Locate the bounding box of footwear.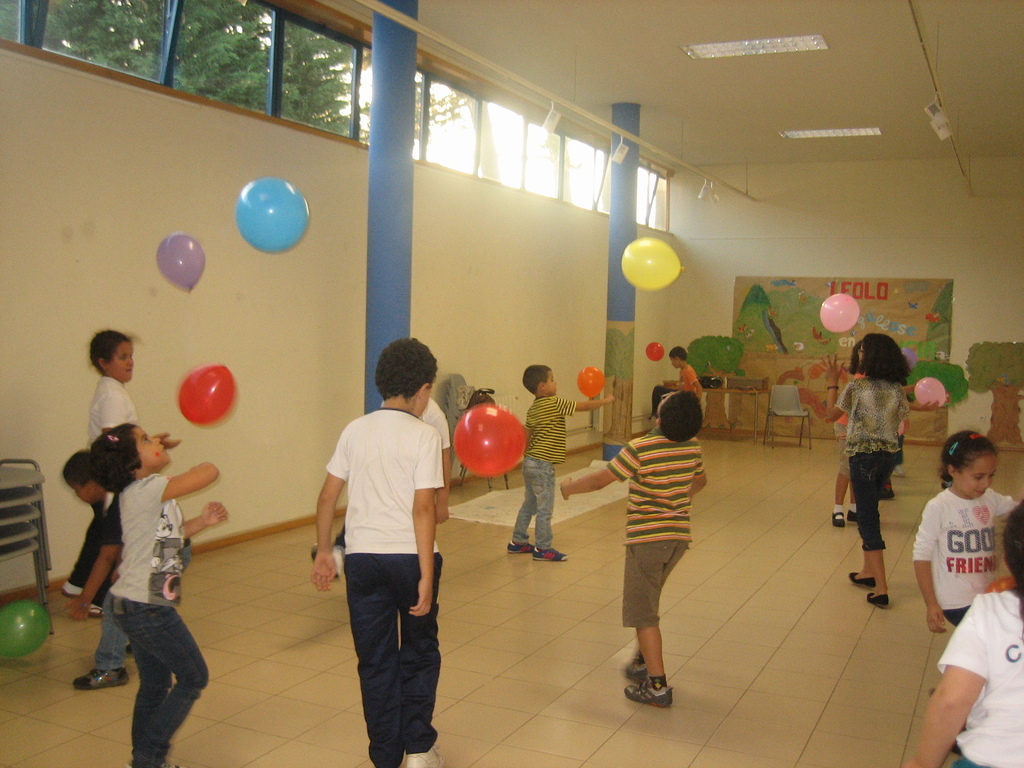
Bounding box: left=72, top=671, right=129, bottom=693.
